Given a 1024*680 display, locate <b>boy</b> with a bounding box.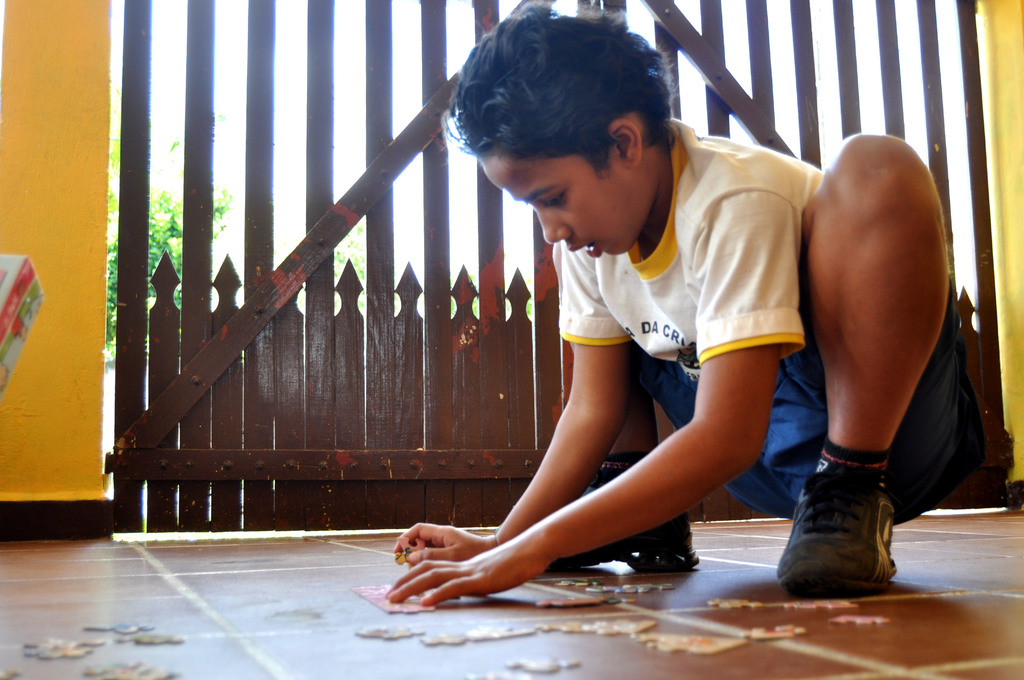
Located: (x1=397, y1=73, x2=898, y2=611).
